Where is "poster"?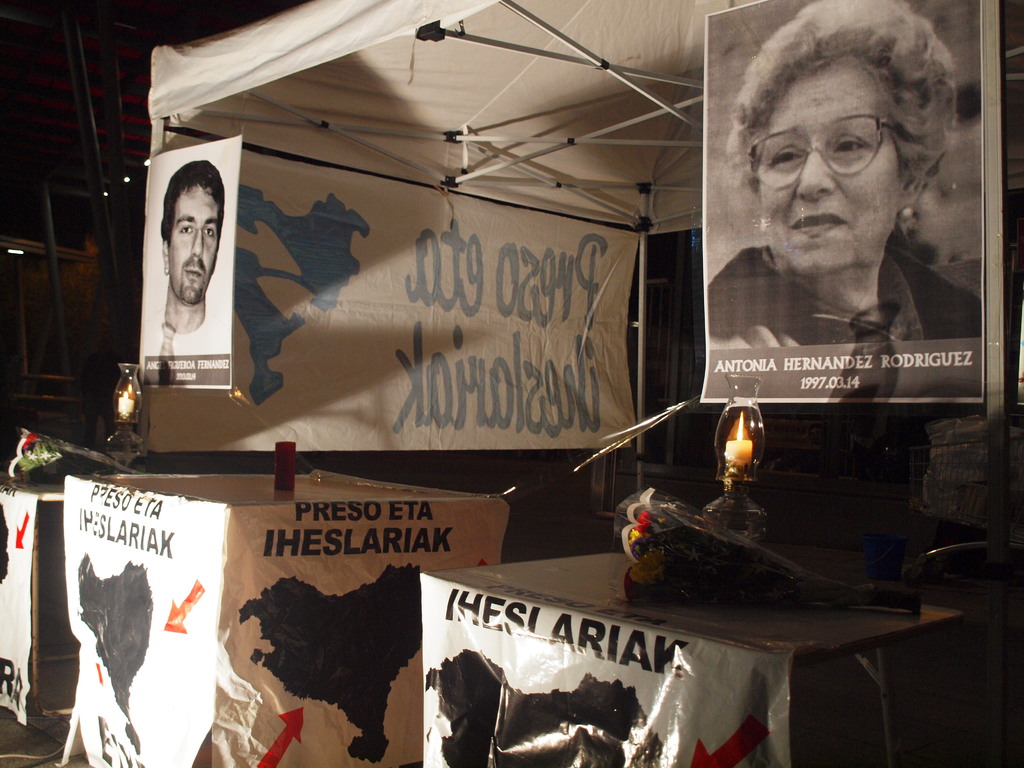
crop(703, 0, 981, 399).
